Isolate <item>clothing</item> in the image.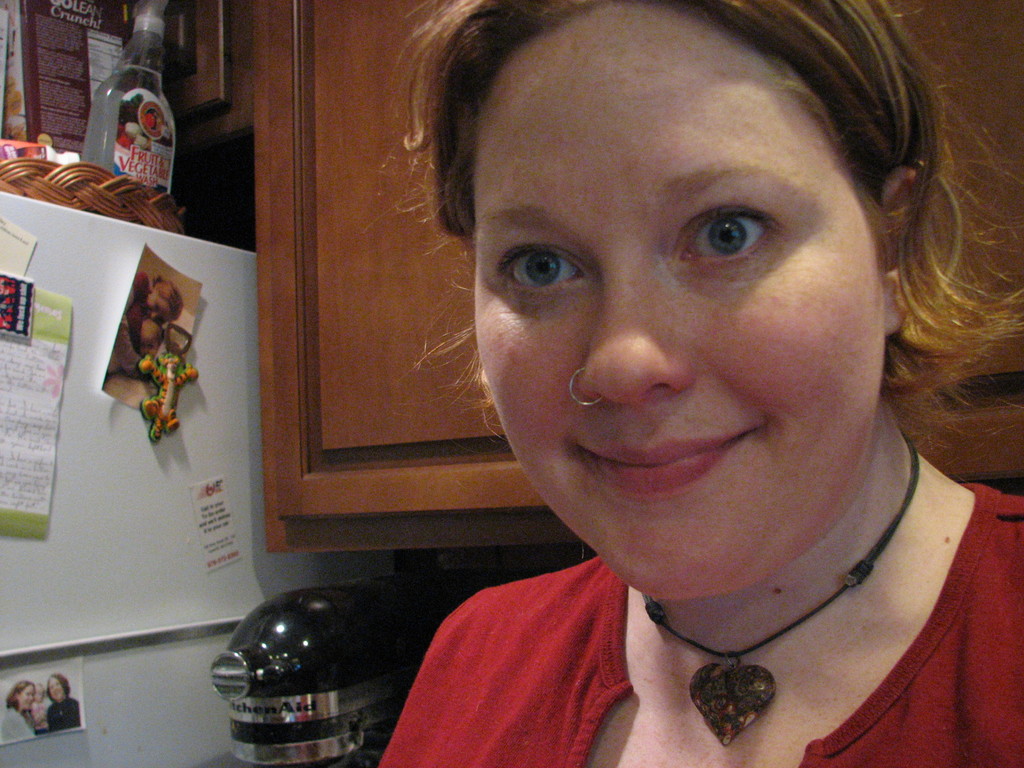
Isolated region: box(1, 704, 39, 749).
